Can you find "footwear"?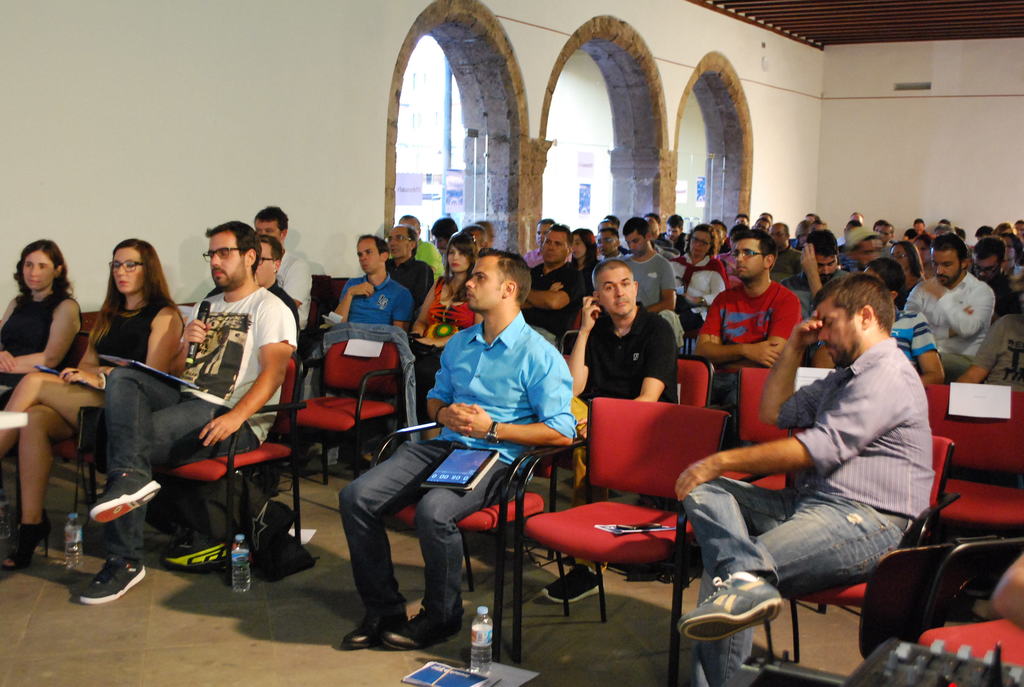
Yes, bounding box: [x1=81, y1=558, x2=149, y2=604].
